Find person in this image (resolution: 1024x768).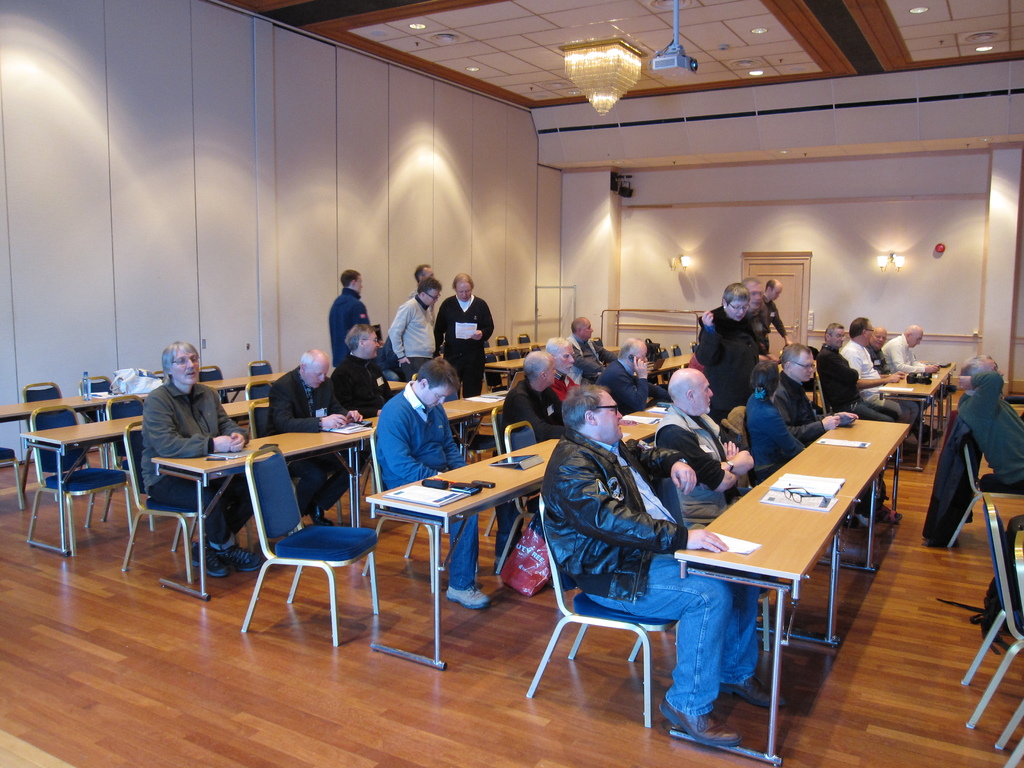
[541,381,780,742].
